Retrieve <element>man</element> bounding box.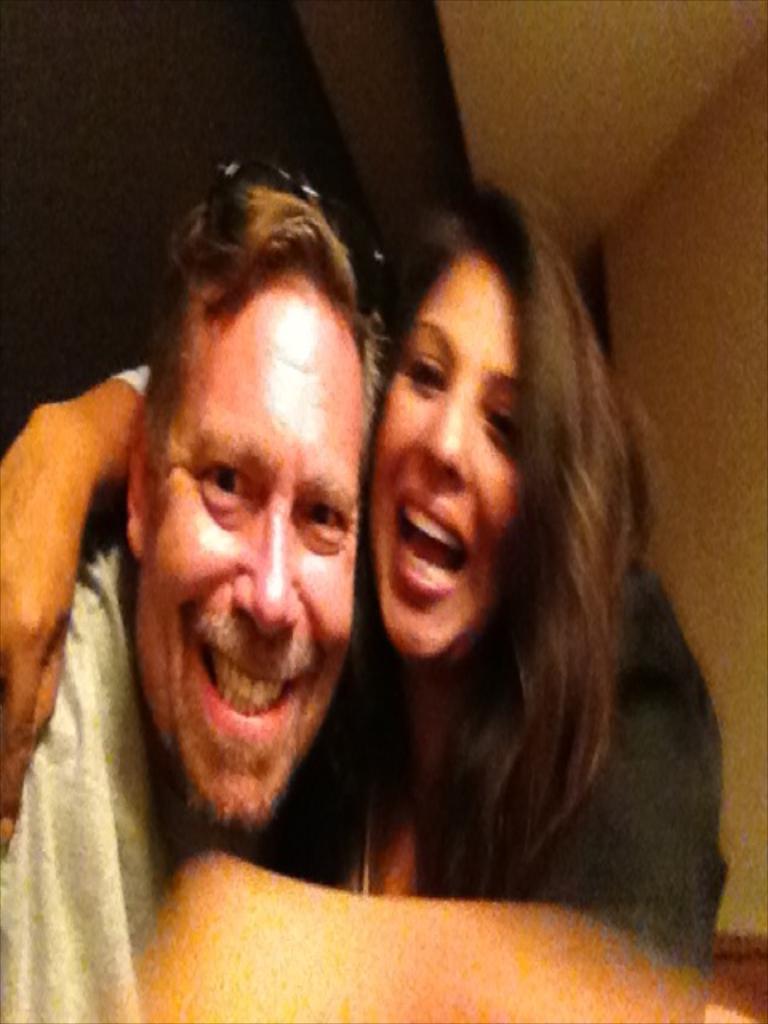
Bounding box: 59 128 658 1005.
